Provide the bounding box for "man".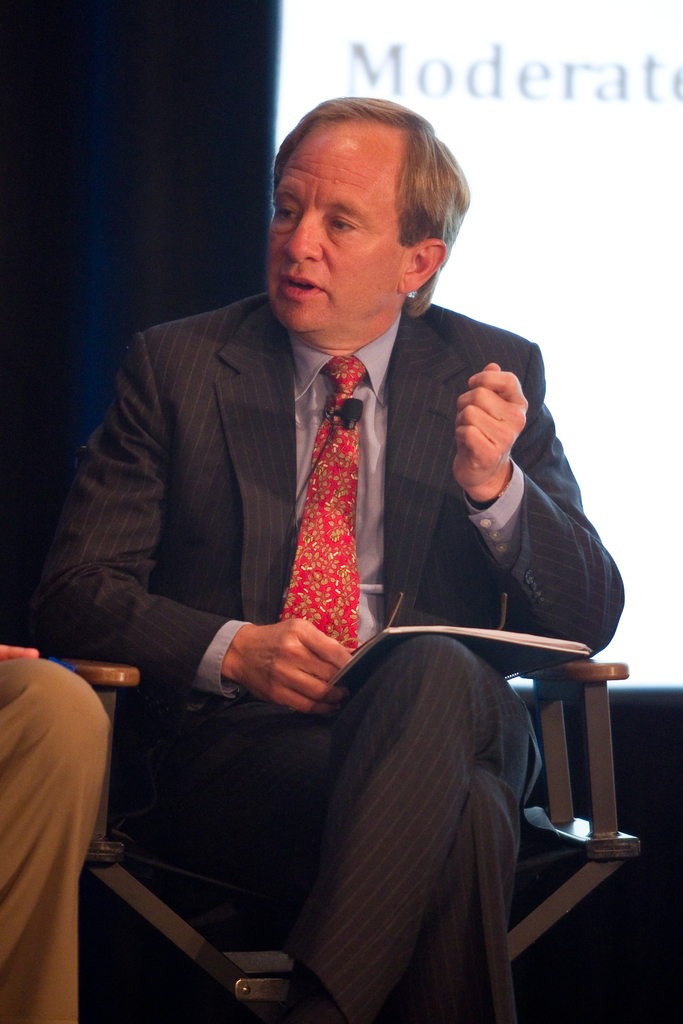
{"left": 65, "top": 108, "right": 612, "bottom": 959}.
